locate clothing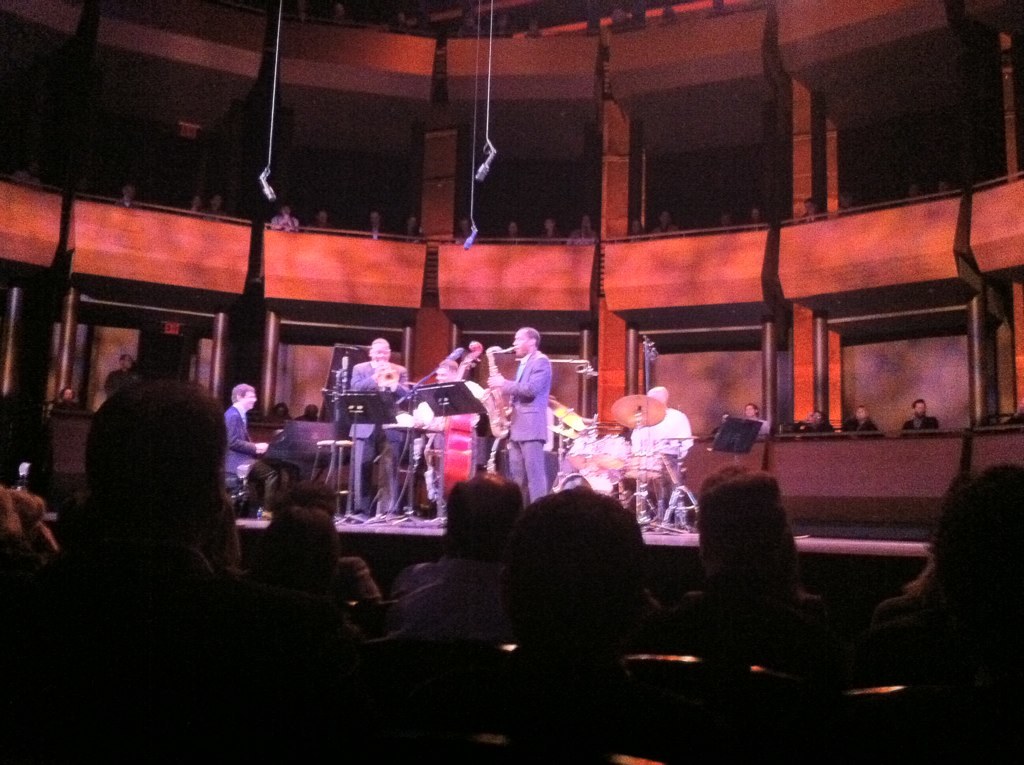
[x1=903, y1=408, x2=945, y2=425]
